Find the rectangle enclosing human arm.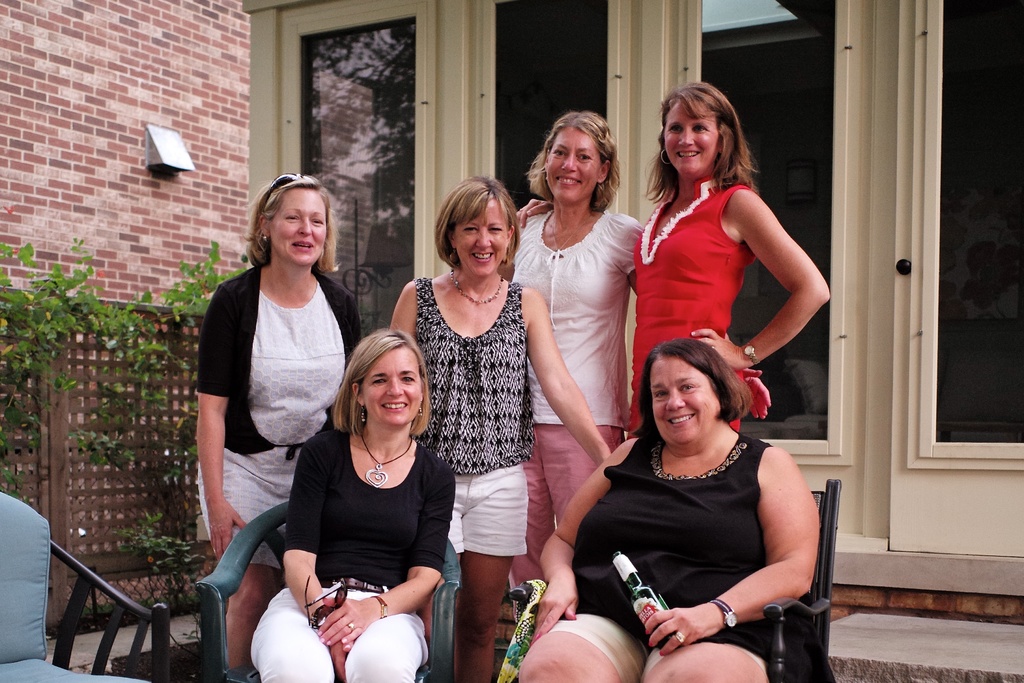
l=710, t=188, r=836, b=409.
